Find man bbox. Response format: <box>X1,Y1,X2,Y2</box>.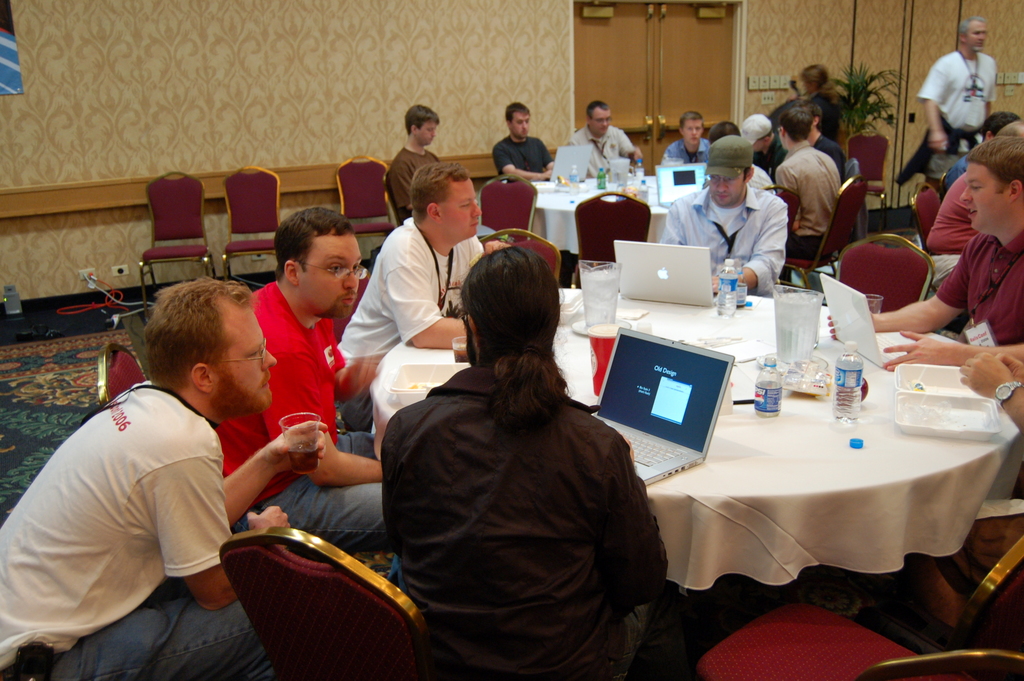
<box>212,207,396,561</box>.
